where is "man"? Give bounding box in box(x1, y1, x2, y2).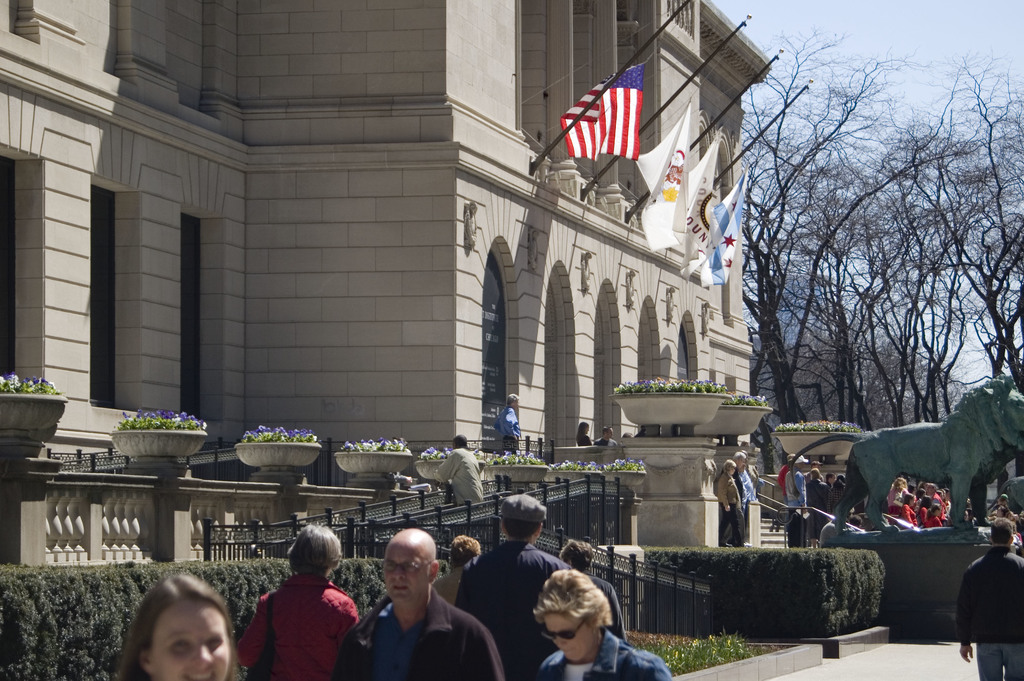
box(597, 425, 621, 446).
